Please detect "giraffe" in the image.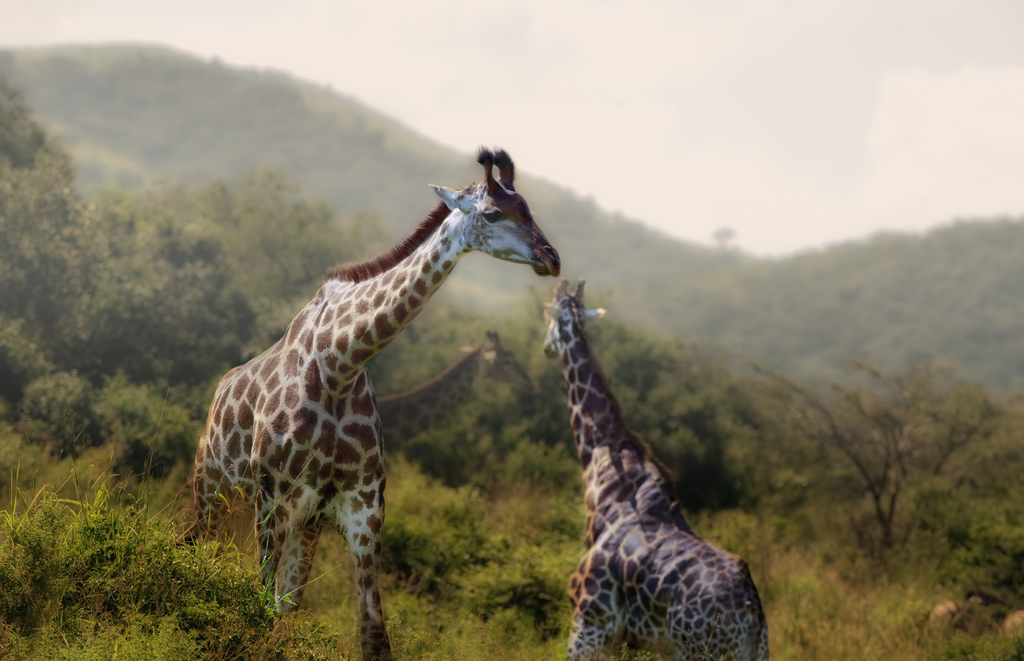
pyautogui.locateOnScreen(192, 142, 564, 660).
